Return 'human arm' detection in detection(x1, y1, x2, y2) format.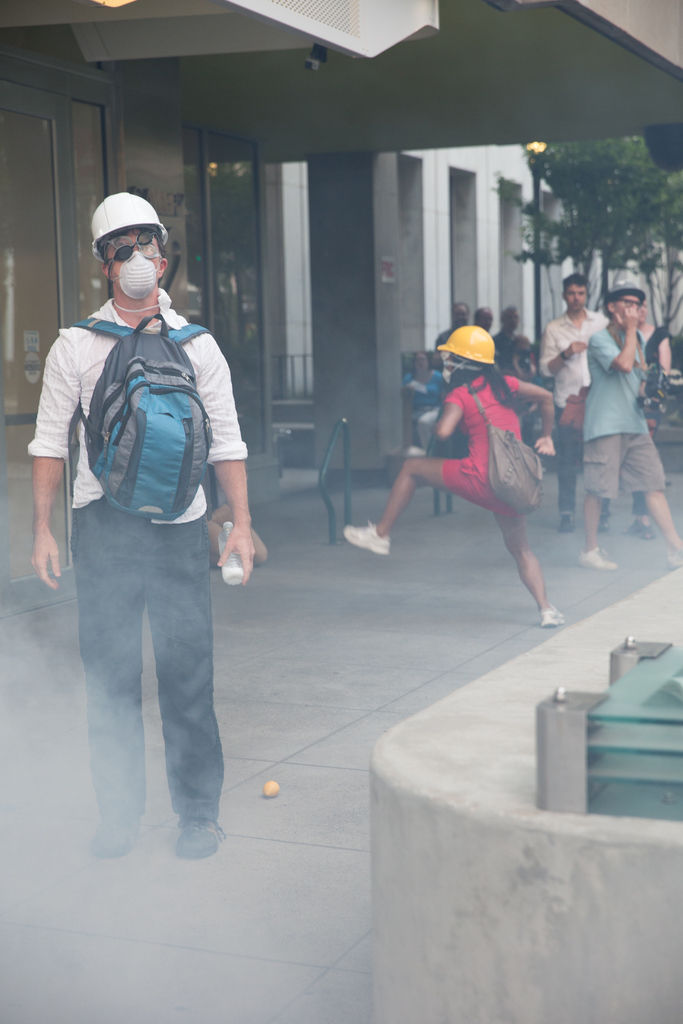
detection(528, 363, 537, 379).
